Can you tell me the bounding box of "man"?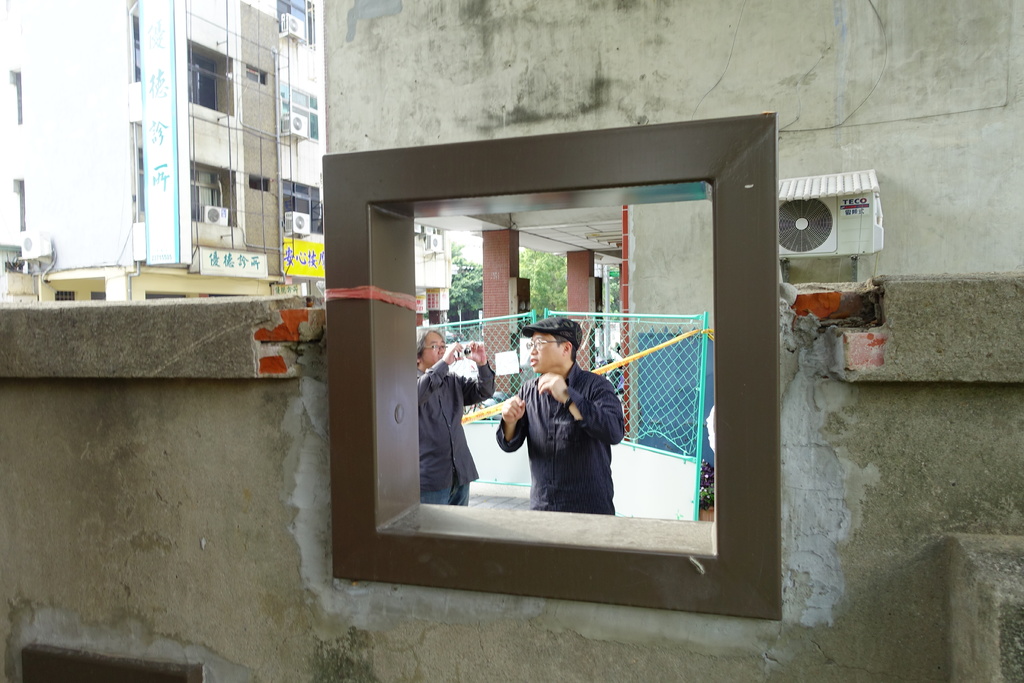
[498,320,642,539].
